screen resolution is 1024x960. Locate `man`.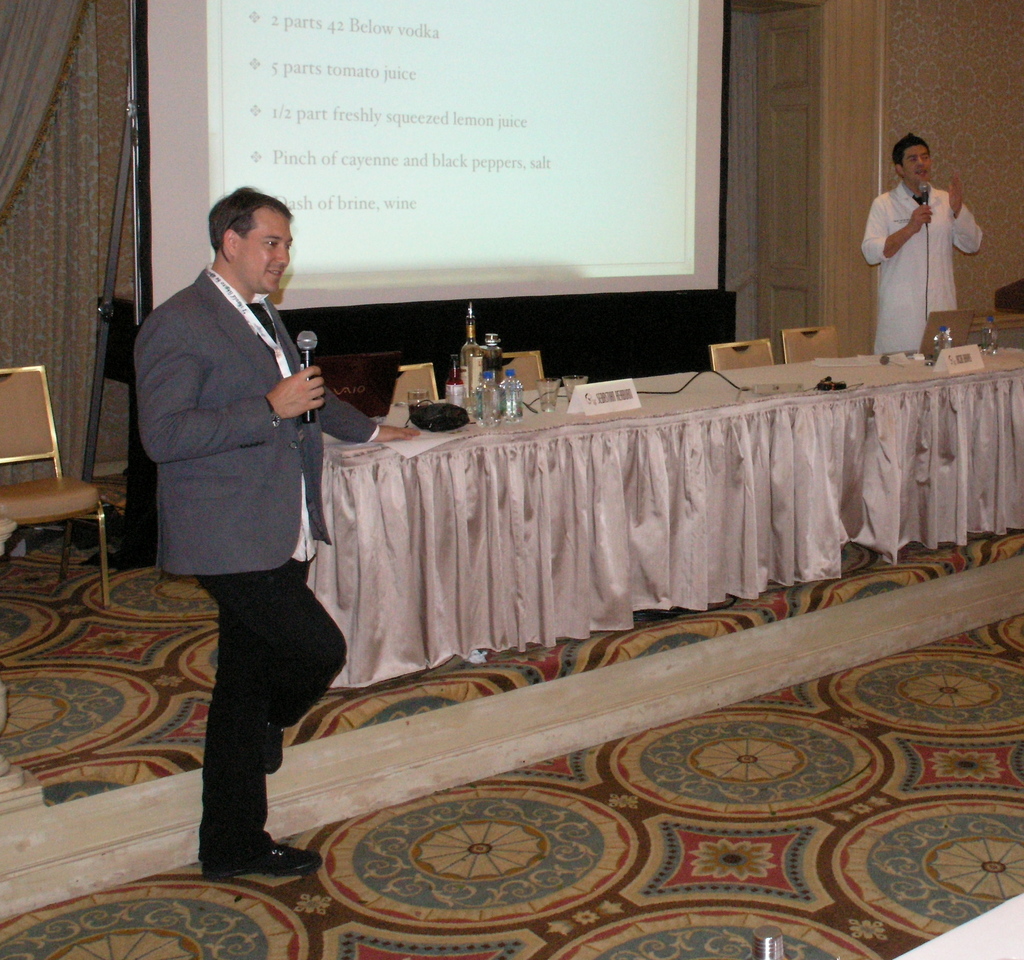
{"x1": 860, "y1": 140, "x2": 985, "y2": 355}.
